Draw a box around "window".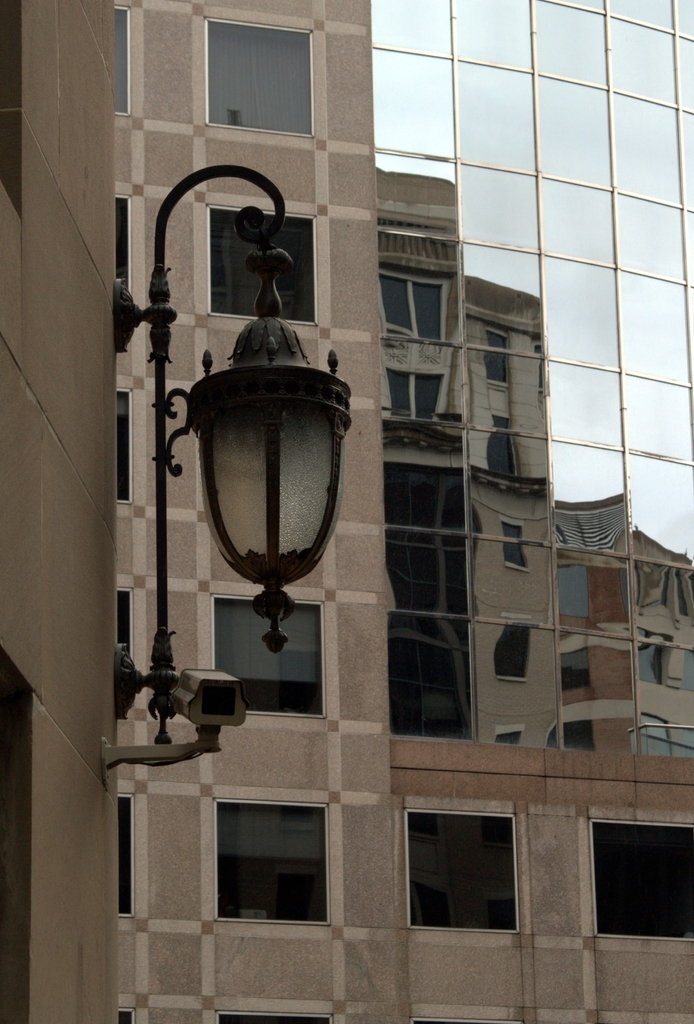
region(213, 1007, 339, 1023).
